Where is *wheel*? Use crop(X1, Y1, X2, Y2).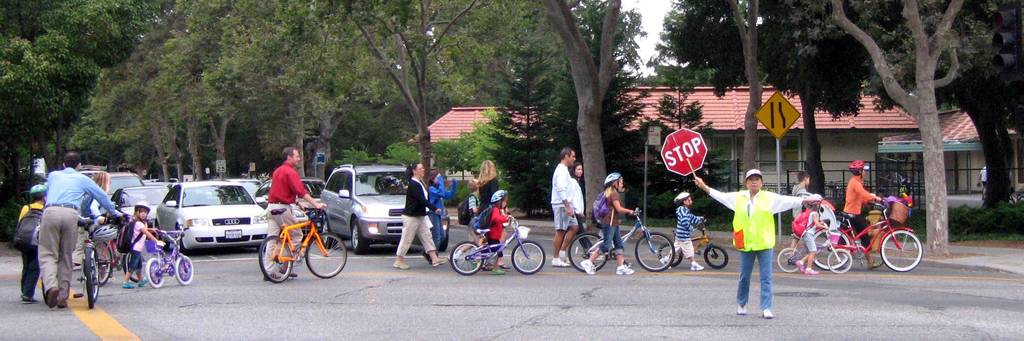
crop(808, 228, 849, 267).
